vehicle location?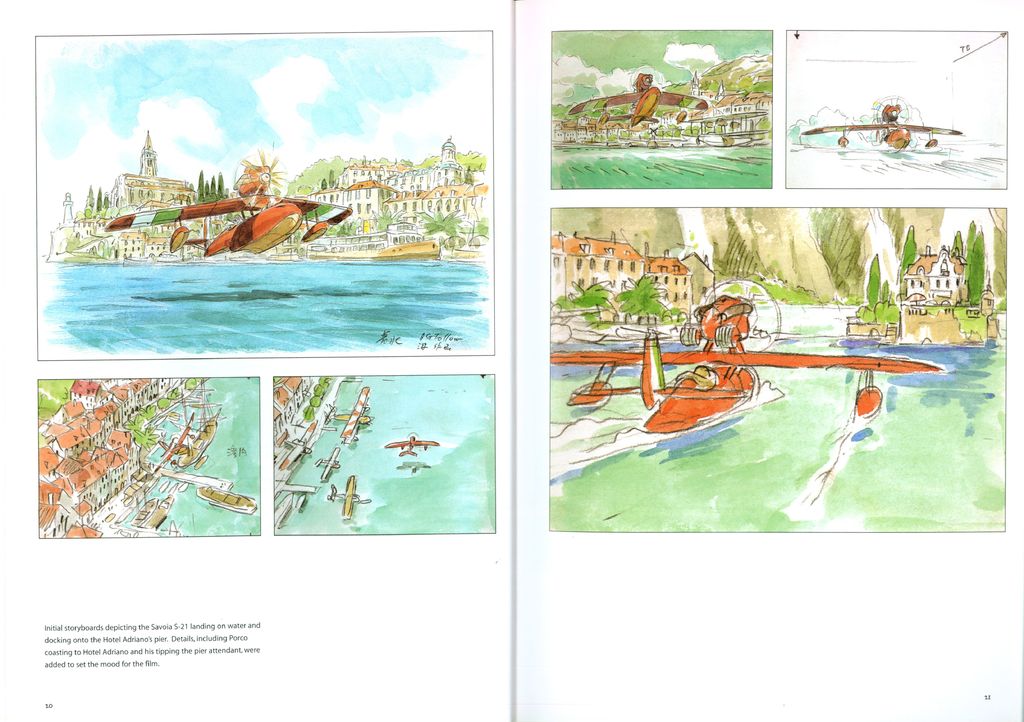
bbox=(191, 486, 260, 513)
